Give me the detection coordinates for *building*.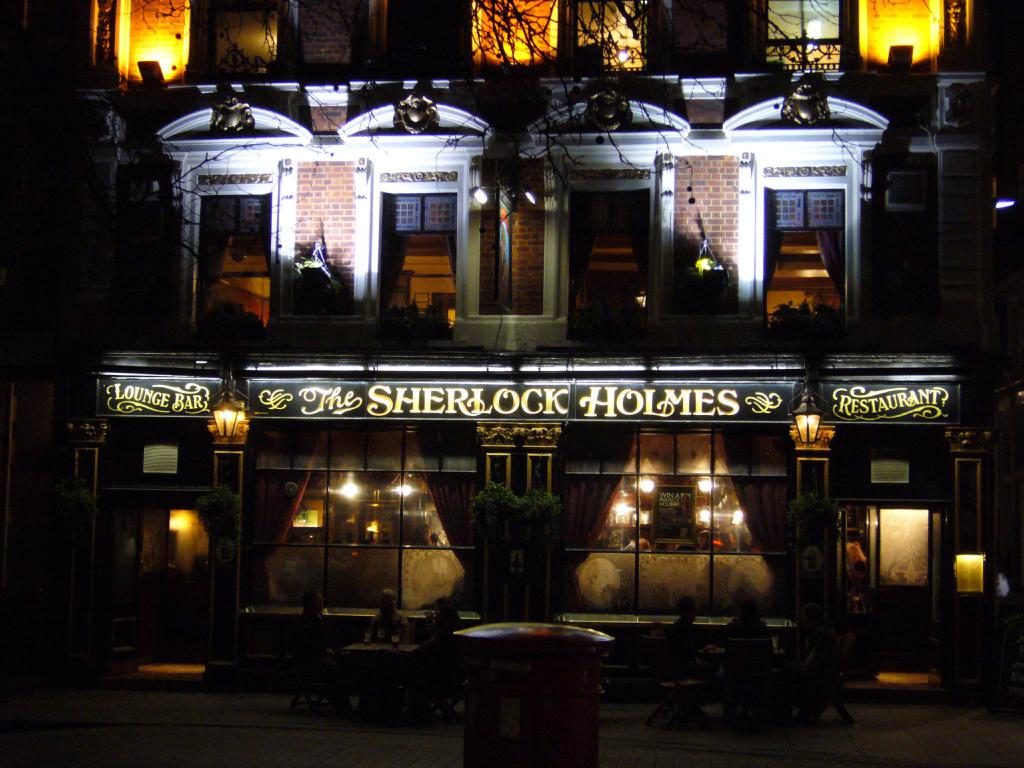
bbox(62, 1, 1023, 694).
